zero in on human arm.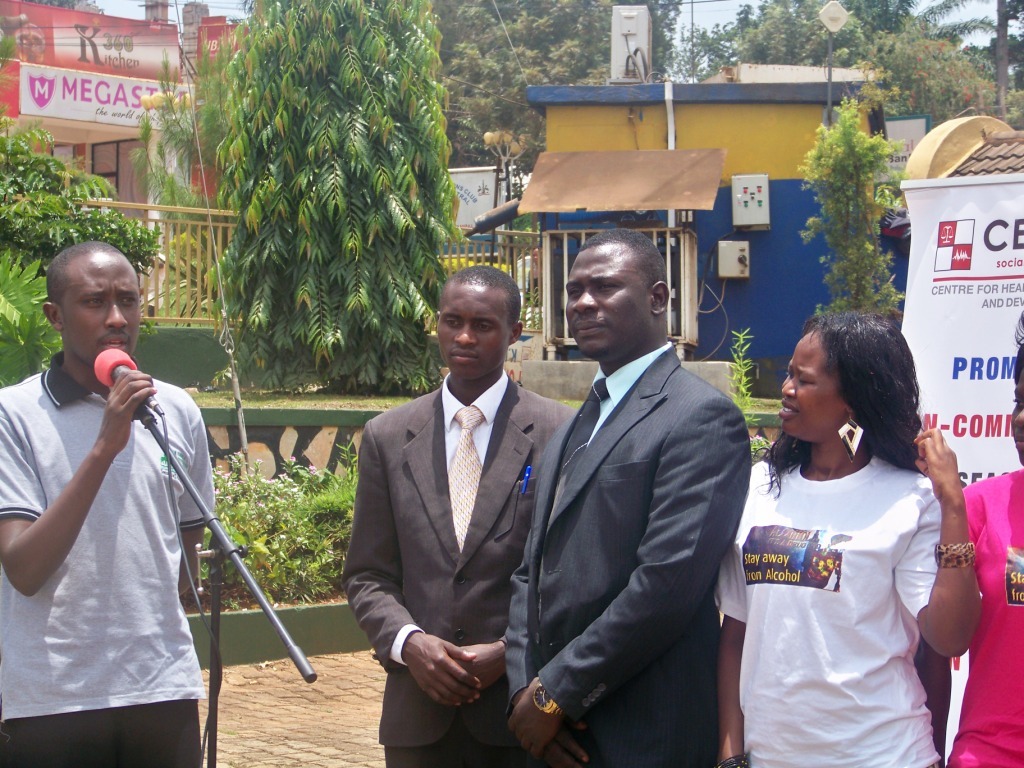
Zeroed in: l=337, t=423, r=482, b=708.
